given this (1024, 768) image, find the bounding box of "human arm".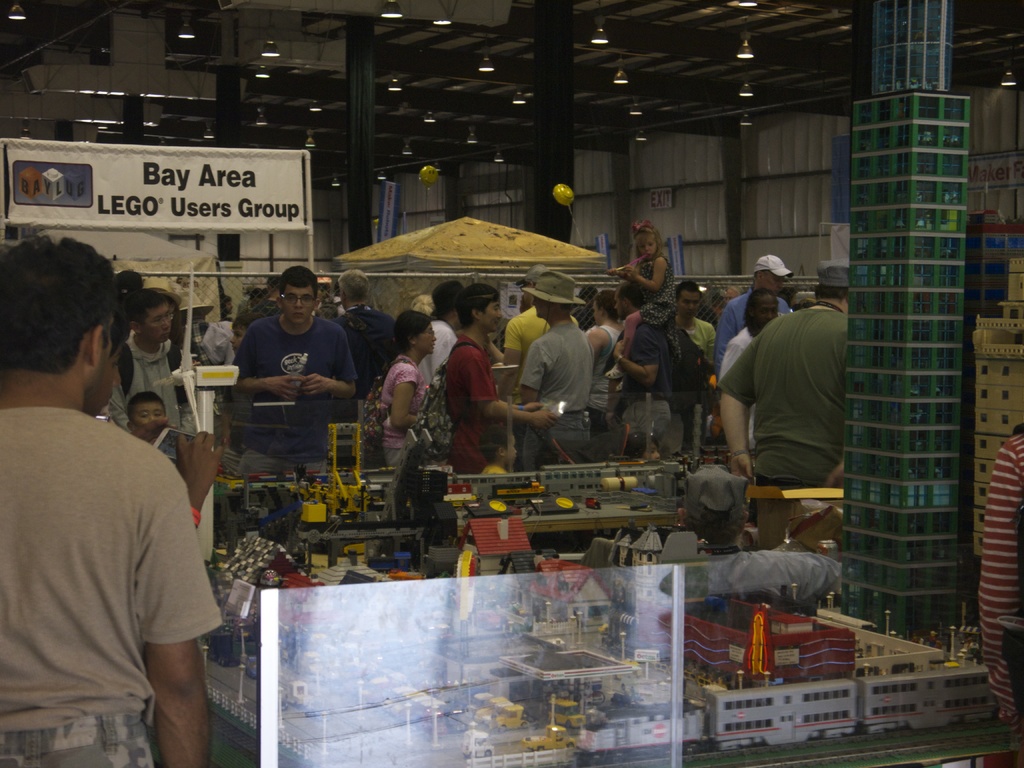
(x1=620, y1=266, x2=665, y2=291).
